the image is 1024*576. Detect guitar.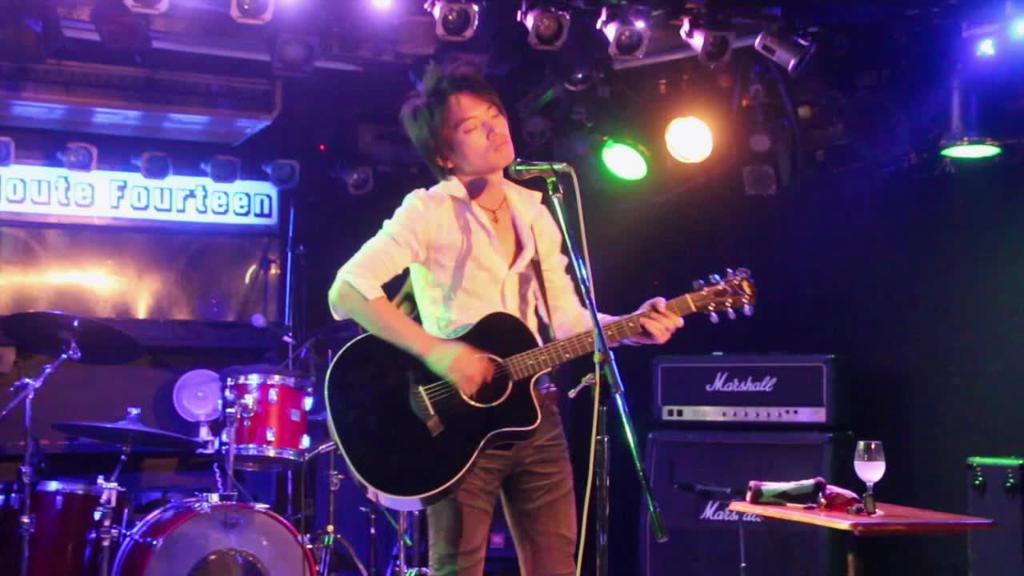
Detection: select_region(330, 266, 760, 505).
